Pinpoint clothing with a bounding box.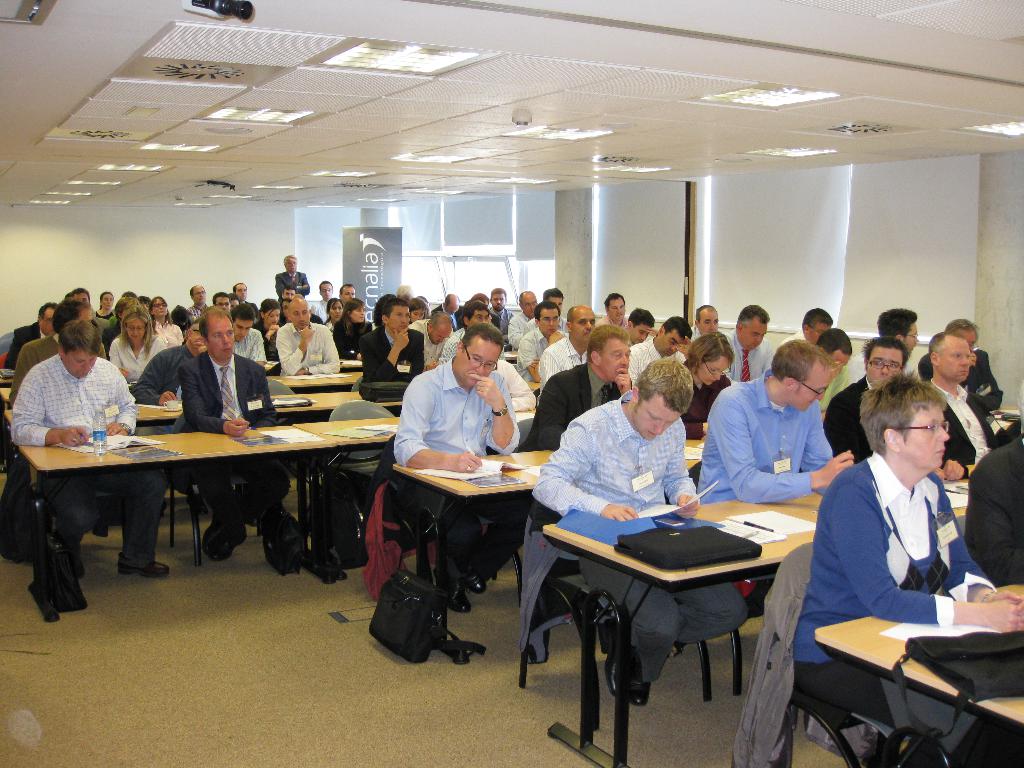
left=358, top=323, right=427, bottom=381.
